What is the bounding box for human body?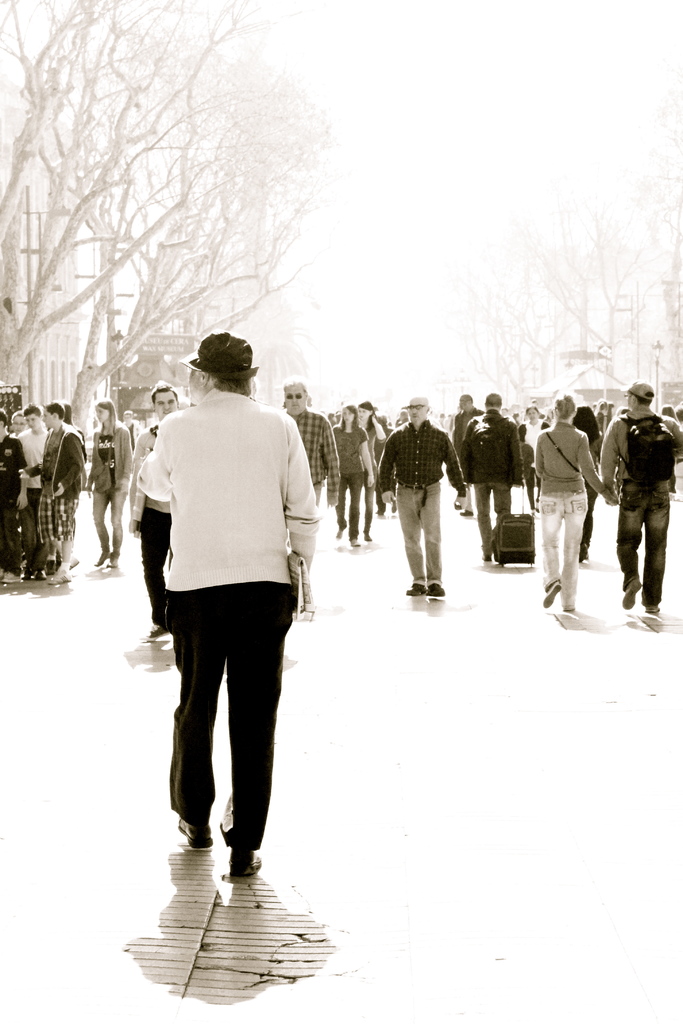
84:419:142:572.
